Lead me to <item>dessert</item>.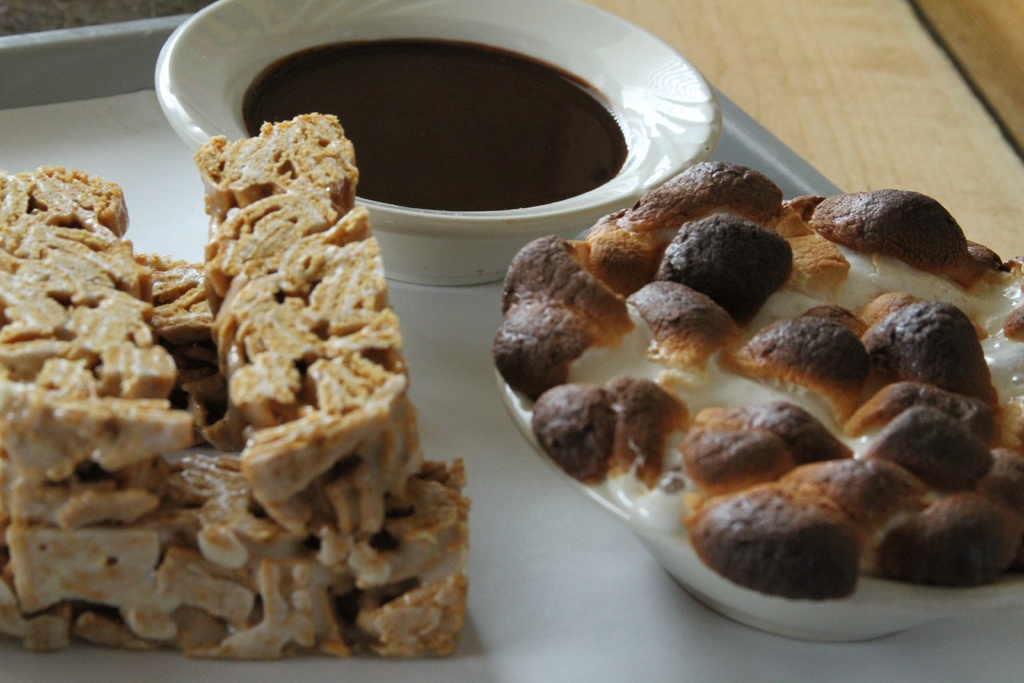
Lead to detection(1, 110, 473, 658).
